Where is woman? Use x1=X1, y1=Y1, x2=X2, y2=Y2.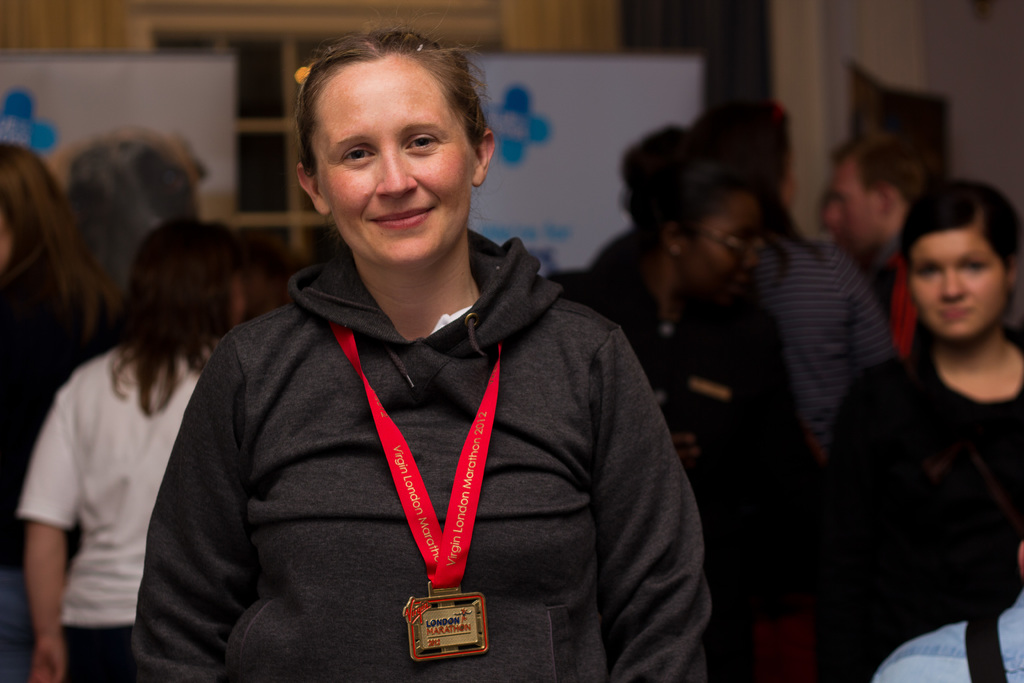
x1=838, y1=167, x2=1023, y2=638.
